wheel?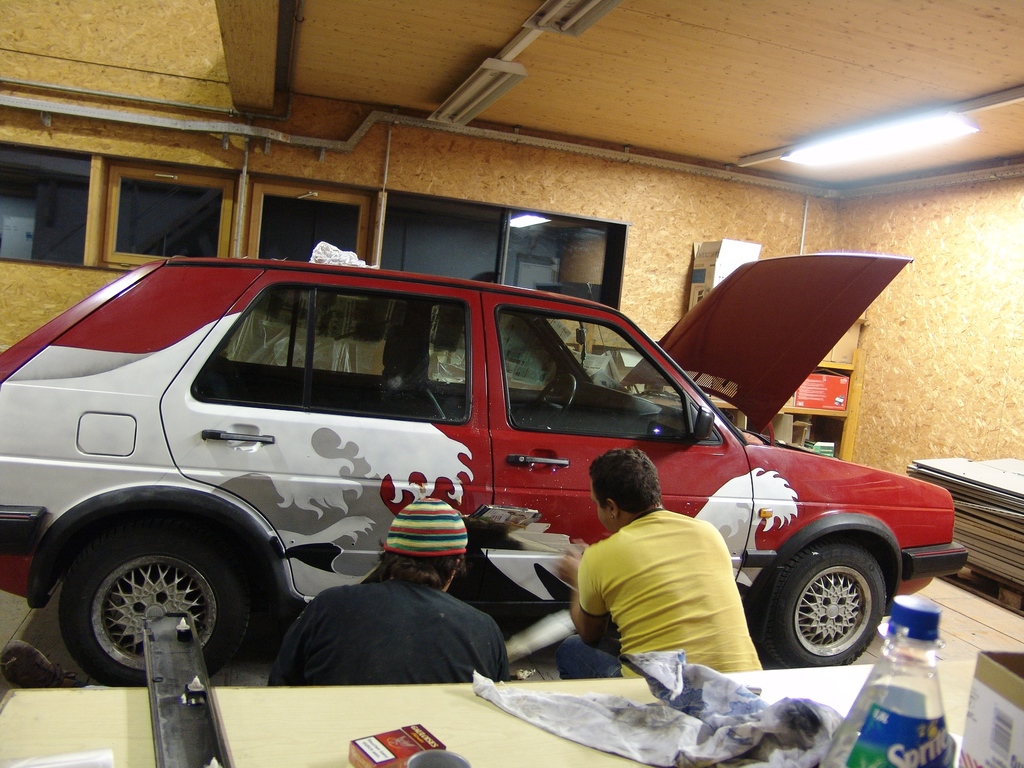
{"x1": 759, "y1": 535, "x2": 885, "y2": 668}
